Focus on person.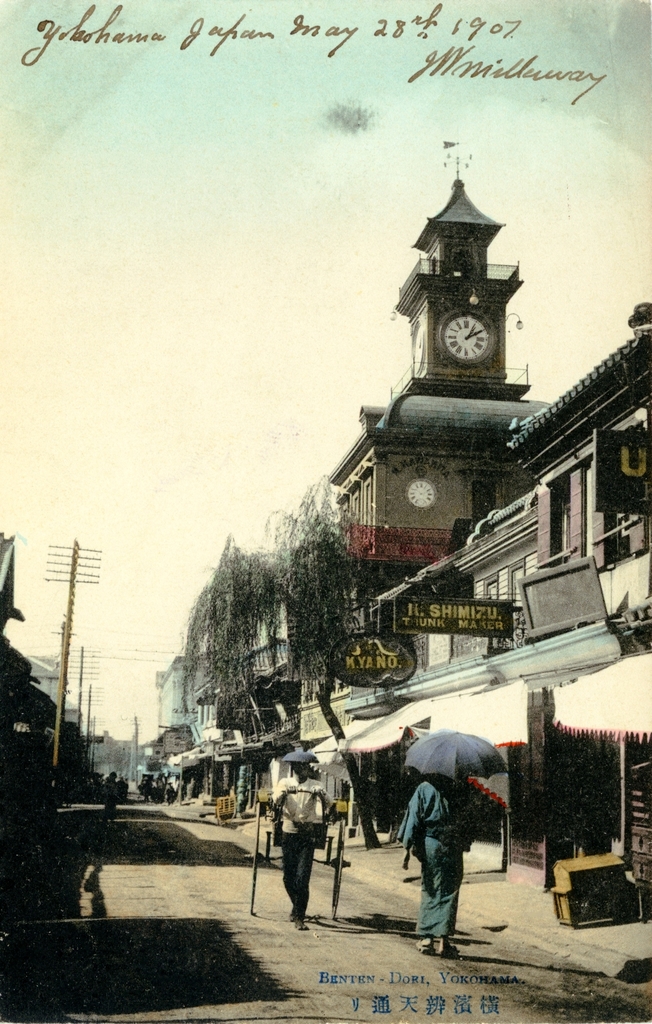
Focused at (369, 769, 470, 963).
